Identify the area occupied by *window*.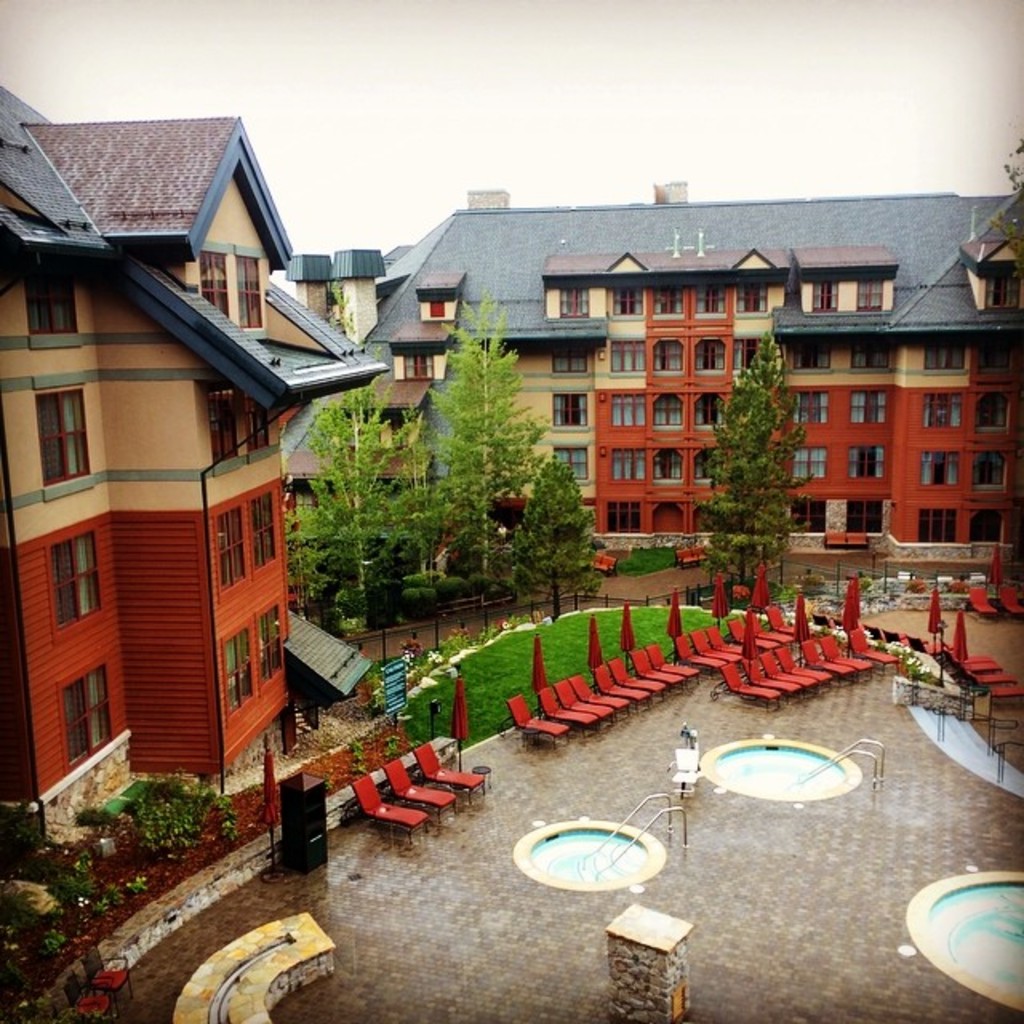
Area: Rect(654, 394, 683, 430).
